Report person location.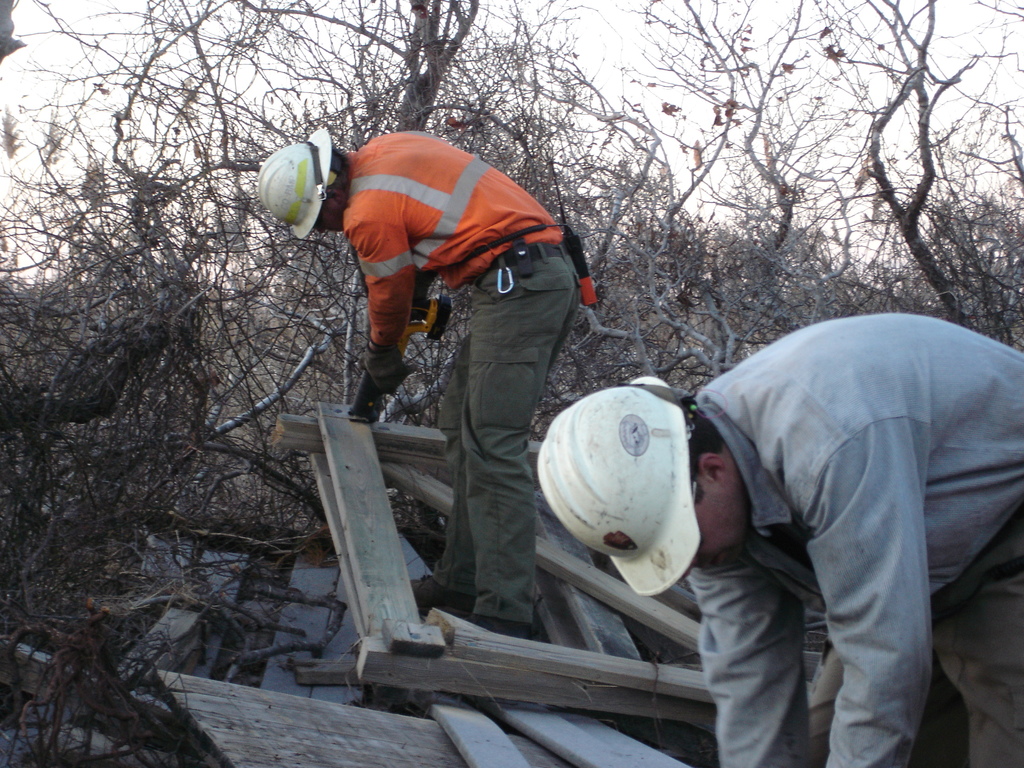
Report: box(535, 311, 1023, 767).
